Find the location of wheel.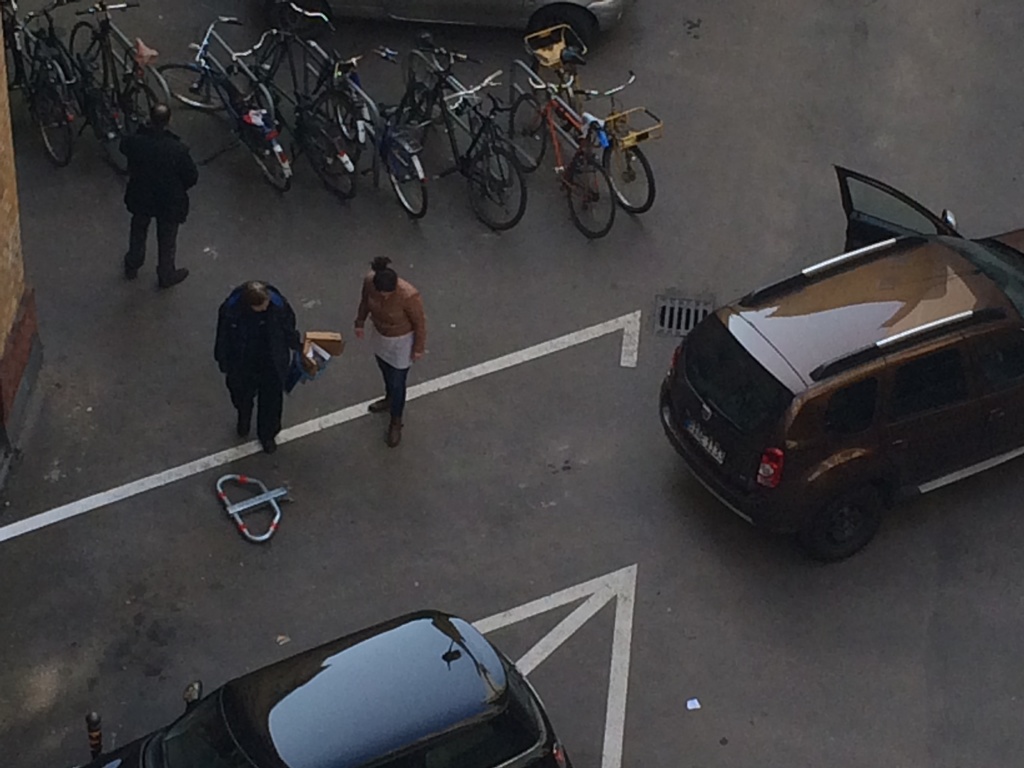
Location: x1=565, y1=156, x2=617, y2=240.
